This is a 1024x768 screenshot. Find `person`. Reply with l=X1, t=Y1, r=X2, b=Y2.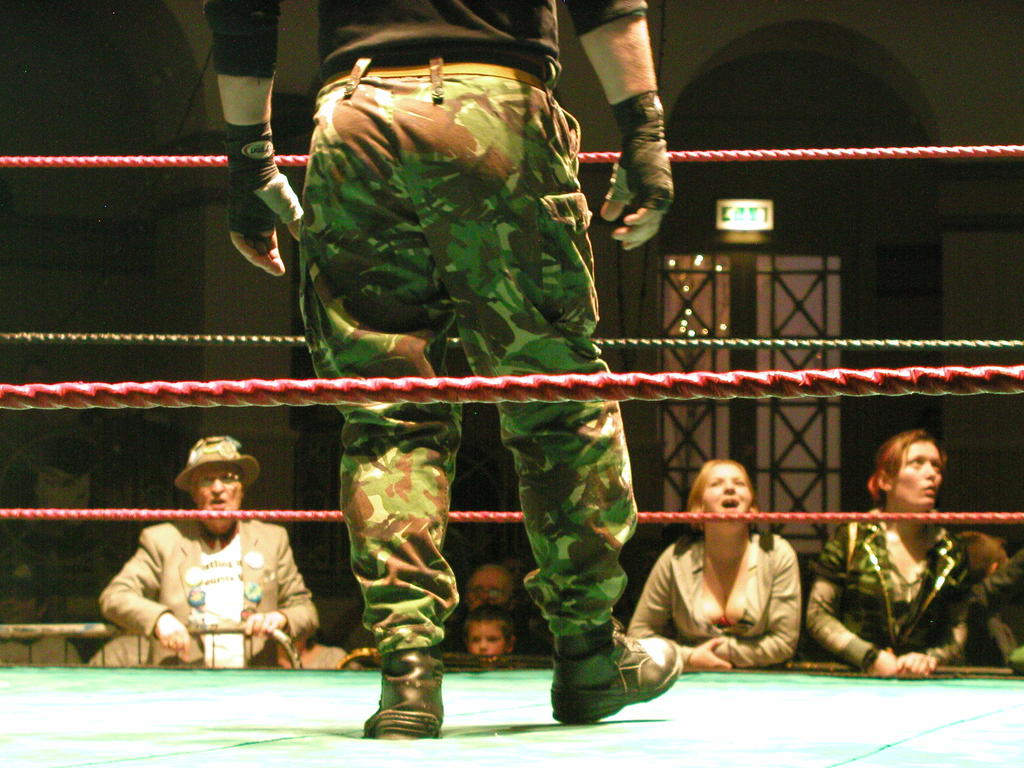
l=87, t=433, r=345, b=675.
